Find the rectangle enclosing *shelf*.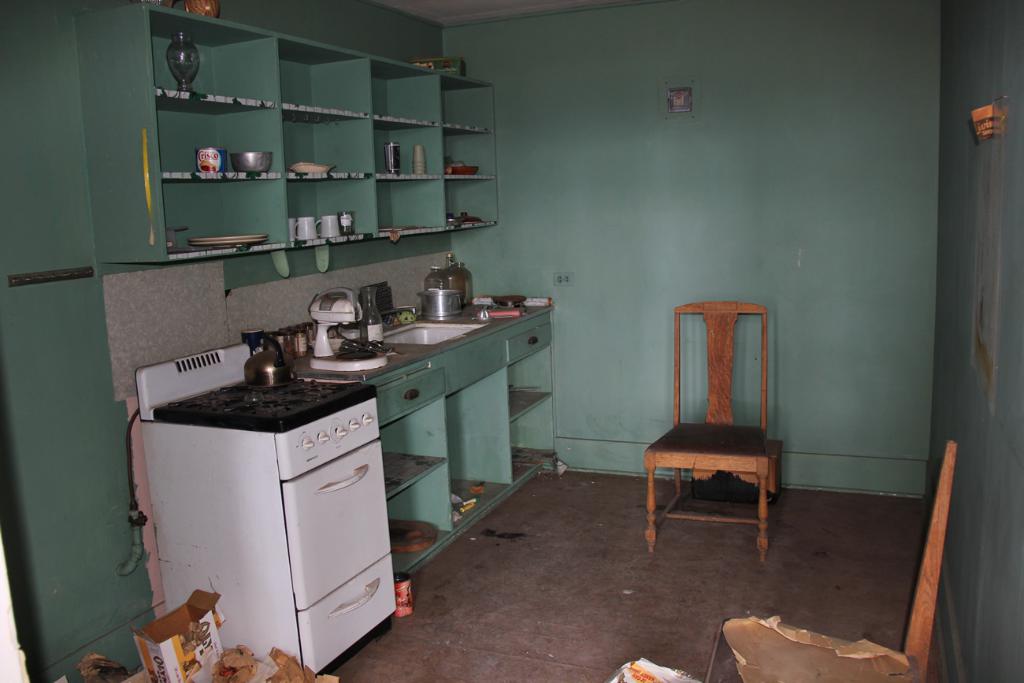
BBox(273, 91, 390, 198).
